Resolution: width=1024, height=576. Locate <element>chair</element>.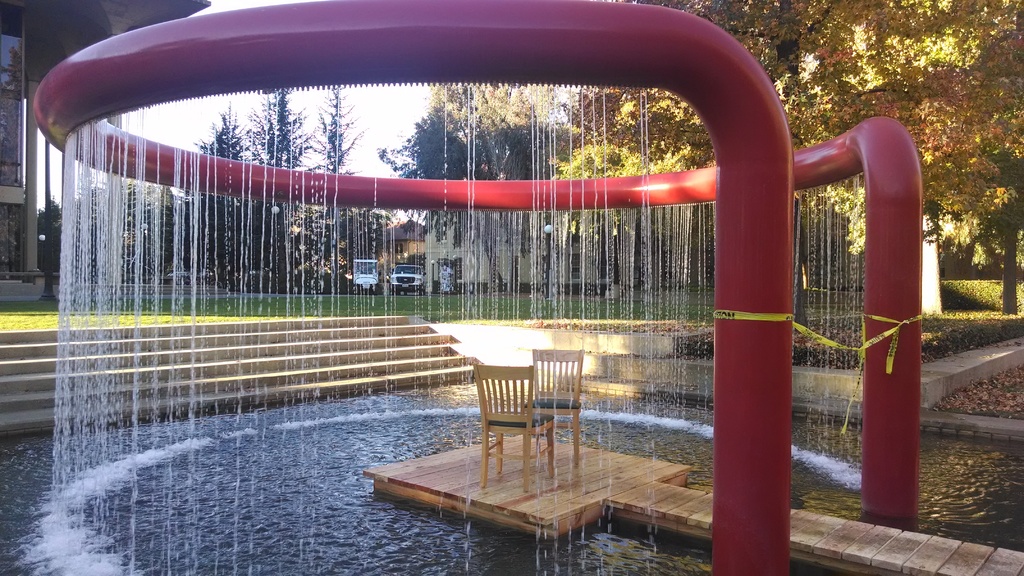
472:365:553:492.
